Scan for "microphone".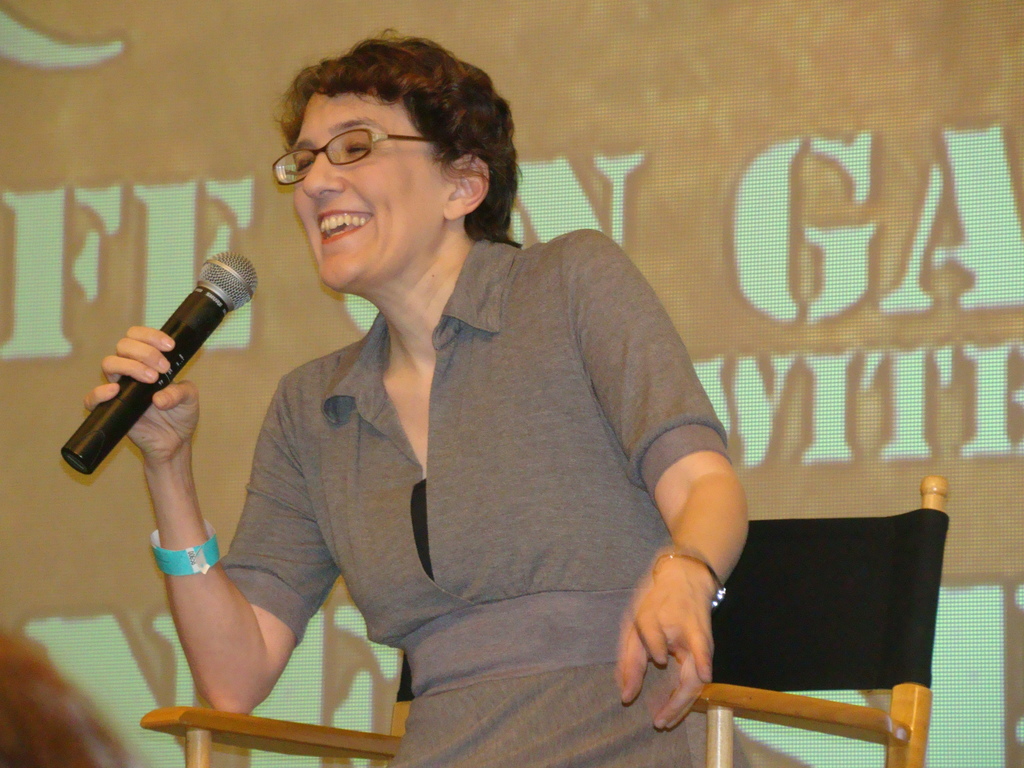
Scan result: l=65, t=261, r=264, b=486.
